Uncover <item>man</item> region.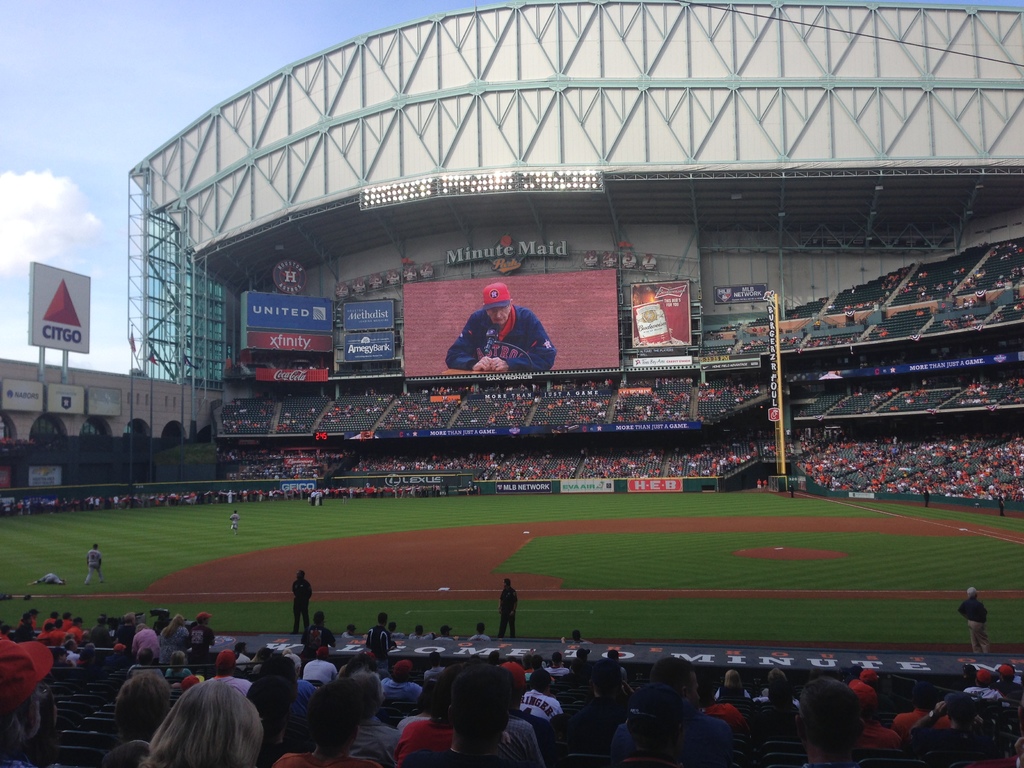
Uncovered: Rect(752, 667, 798, 713).
